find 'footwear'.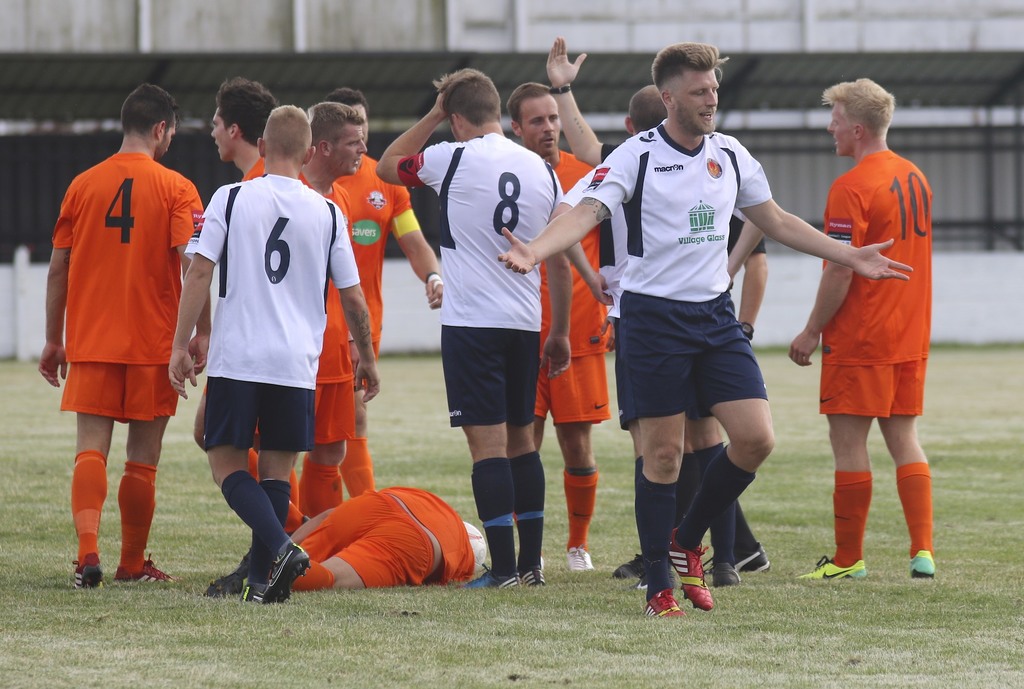
bbox(461, 565, 513, 591).
